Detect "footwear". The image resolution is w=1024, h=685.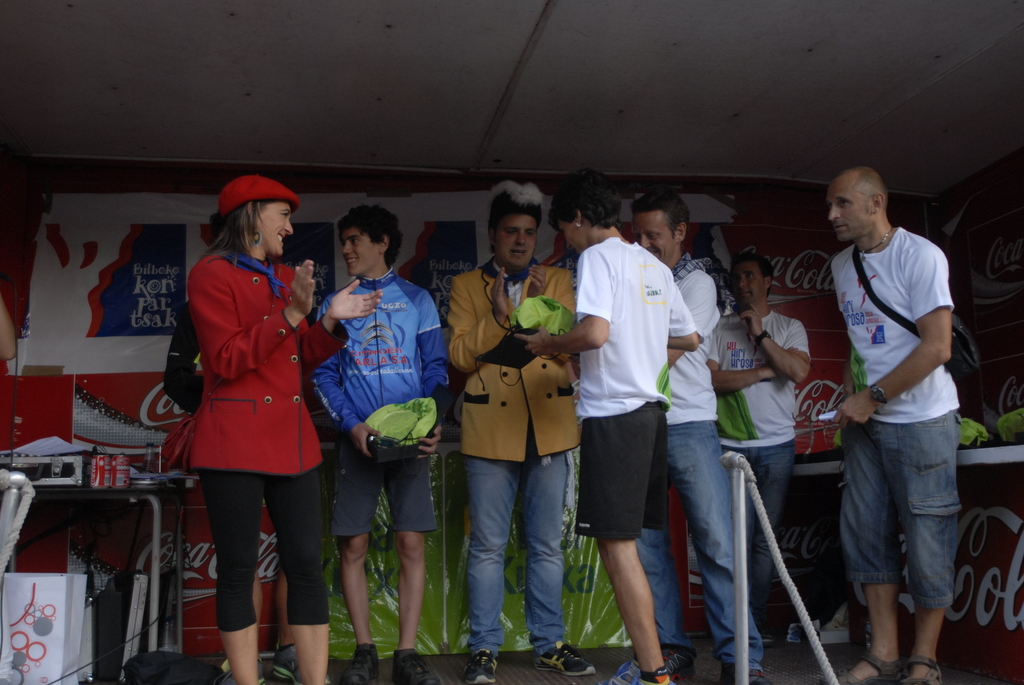
{"left": 276, "top": 644, "right": 332, "bottom": 684}.
